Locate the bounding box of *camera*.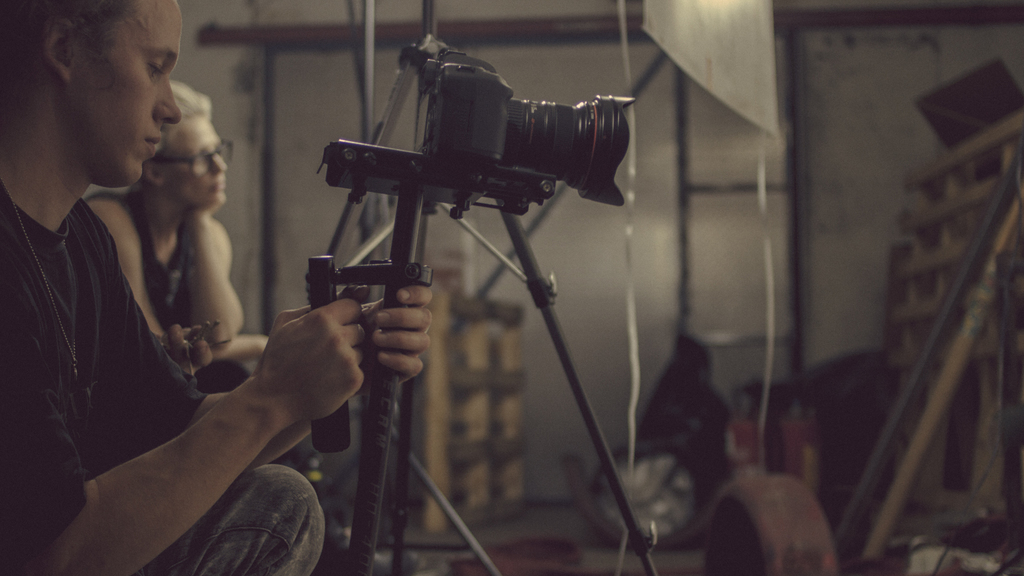
Bounding box: bbox=(414, 61, 639, 200).
